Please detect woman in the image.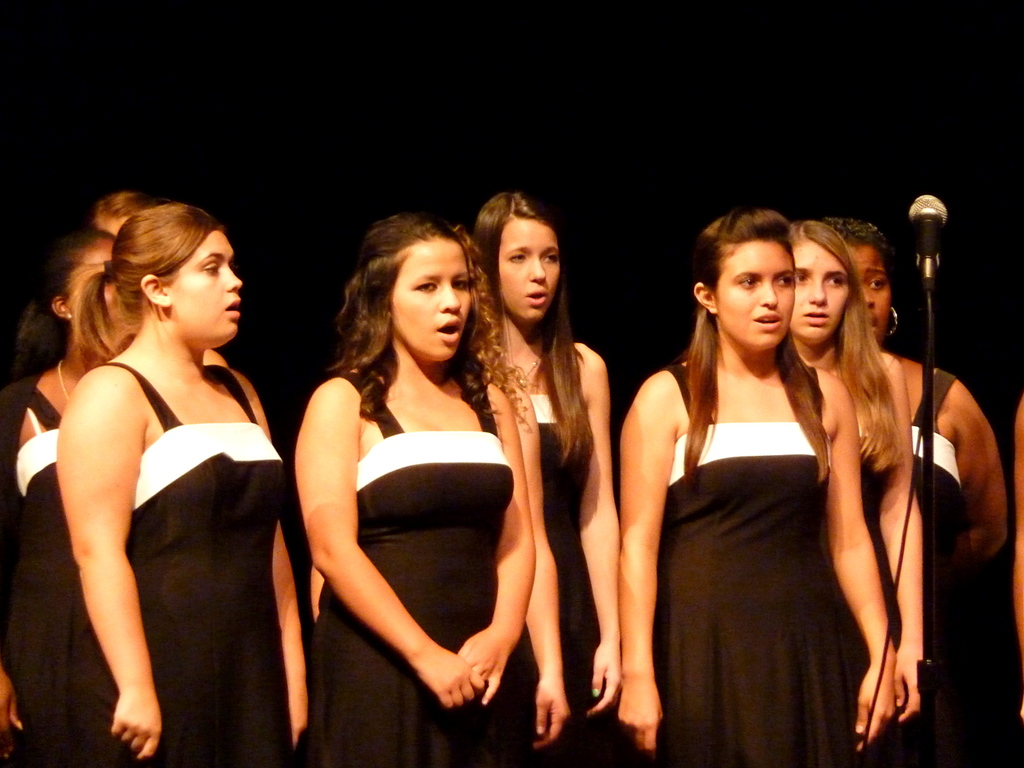
(left=822, top=216, right=1009, bottom=580).
